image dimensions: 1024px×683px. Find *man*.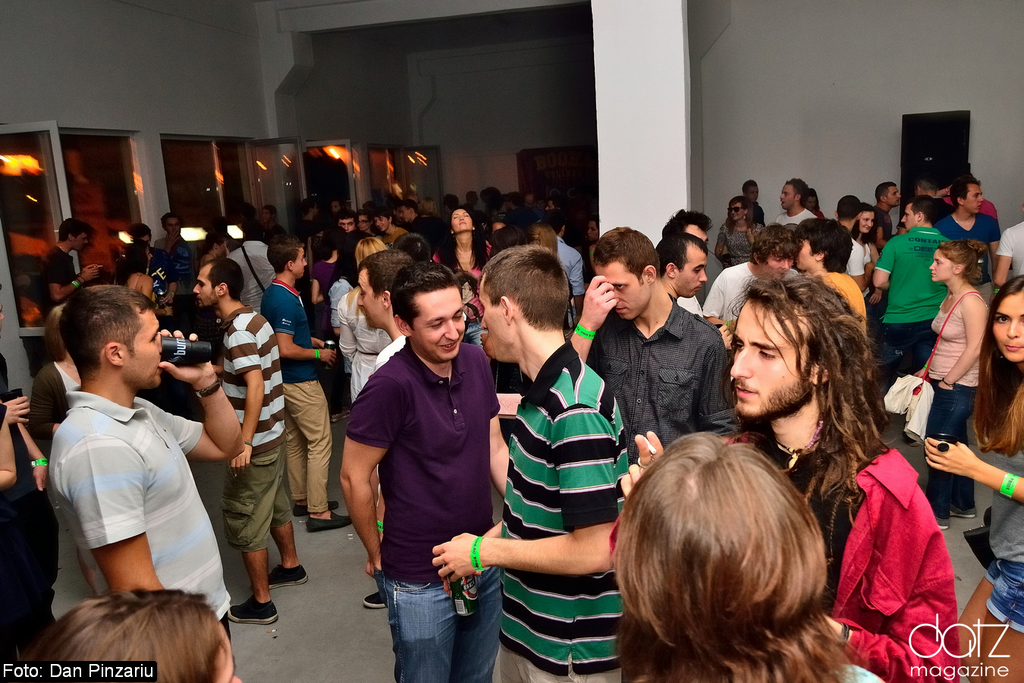
Rect(338, 255, 514, 682).
